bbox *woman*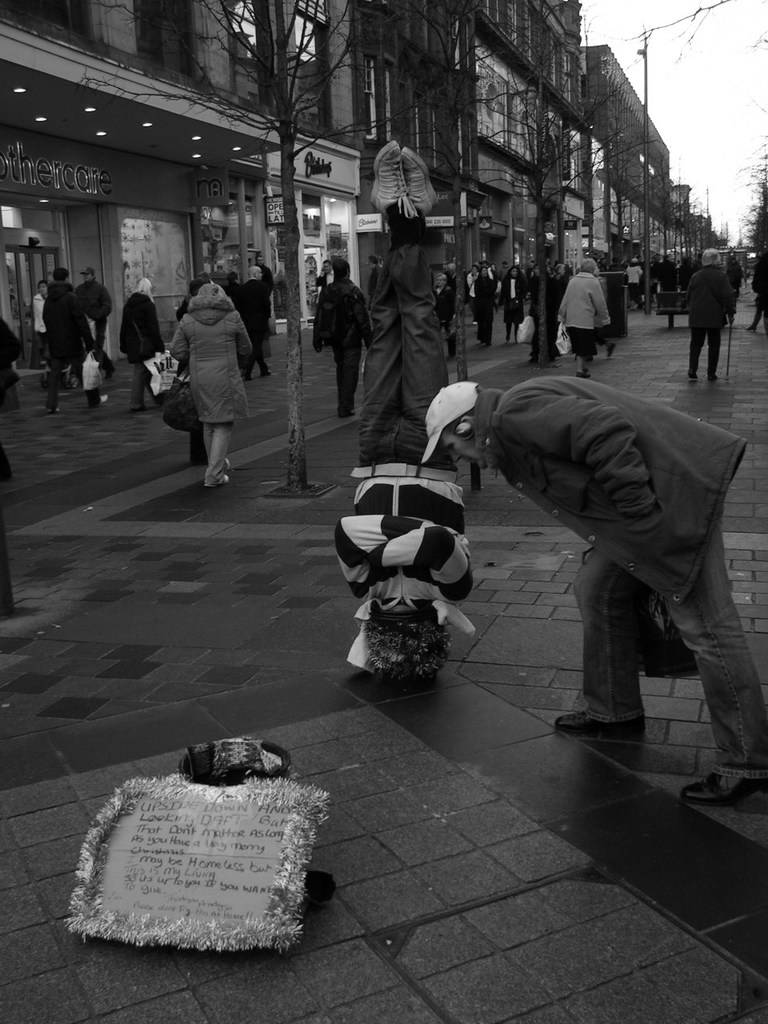
<bbox>431, 271, 458, 358</bbox>
